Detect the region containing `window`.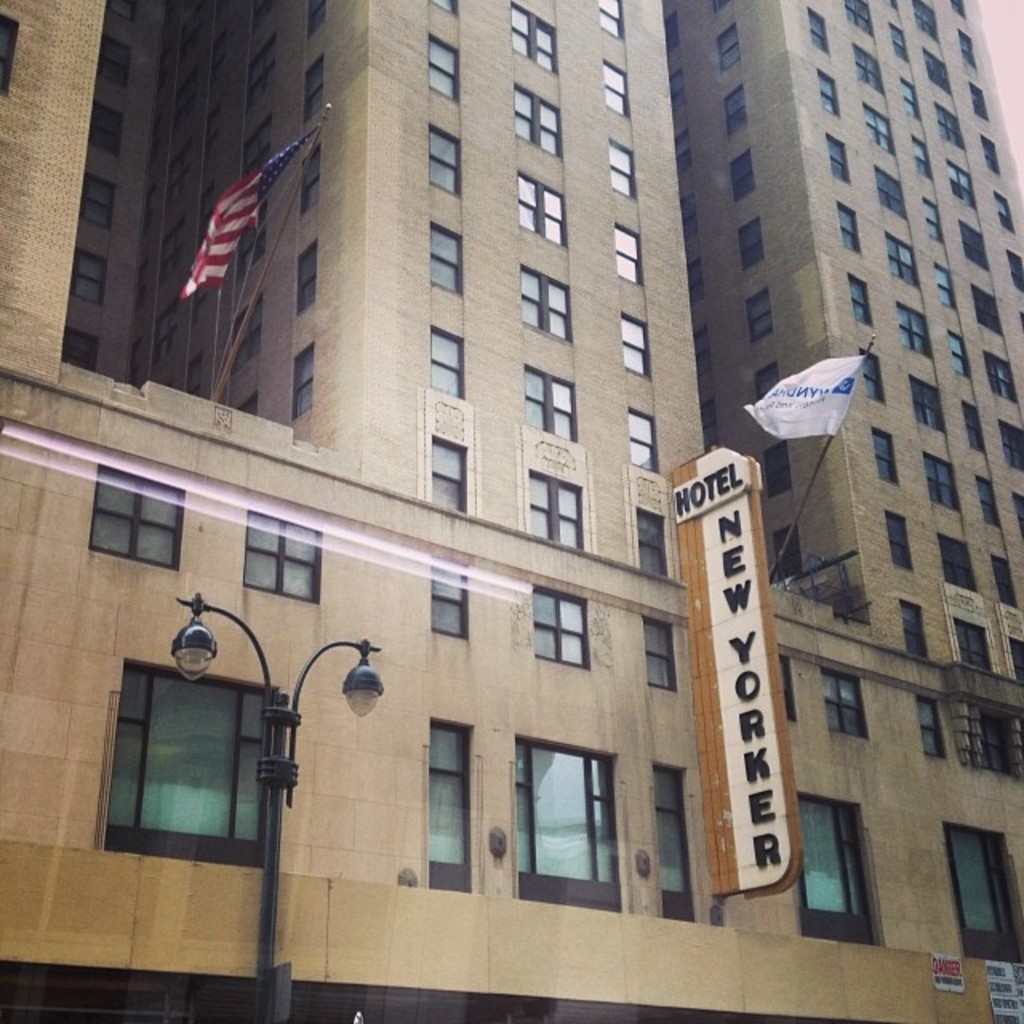
<box>530,472,582,550</box>.
